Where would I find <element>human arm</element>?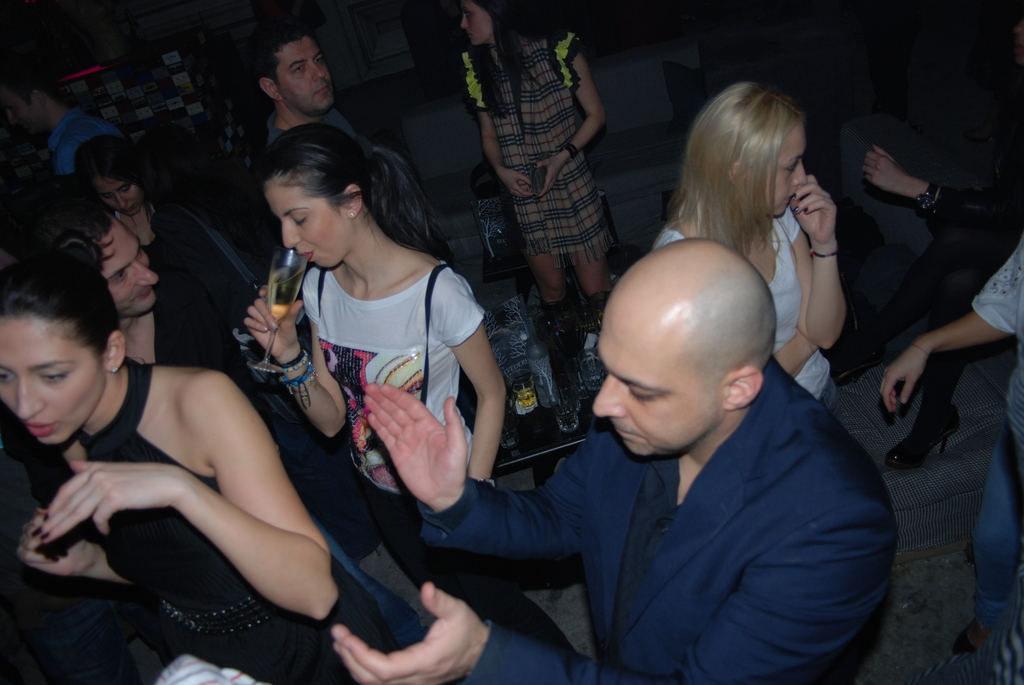
At select_region(21, 368, 346, 625).
